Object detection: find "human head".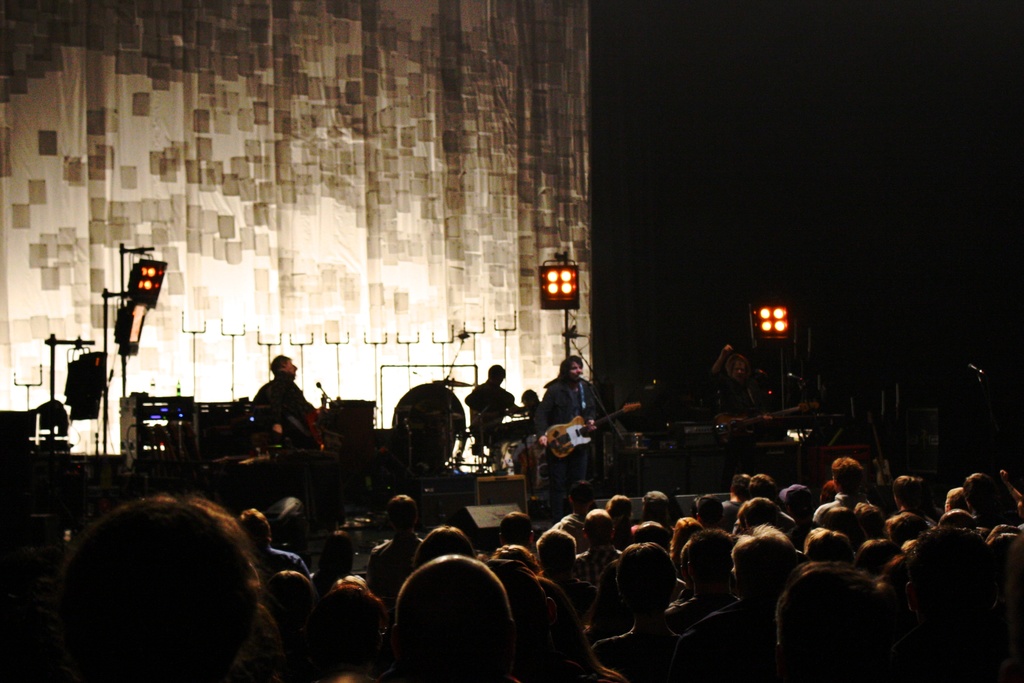
745/471/771/492.
